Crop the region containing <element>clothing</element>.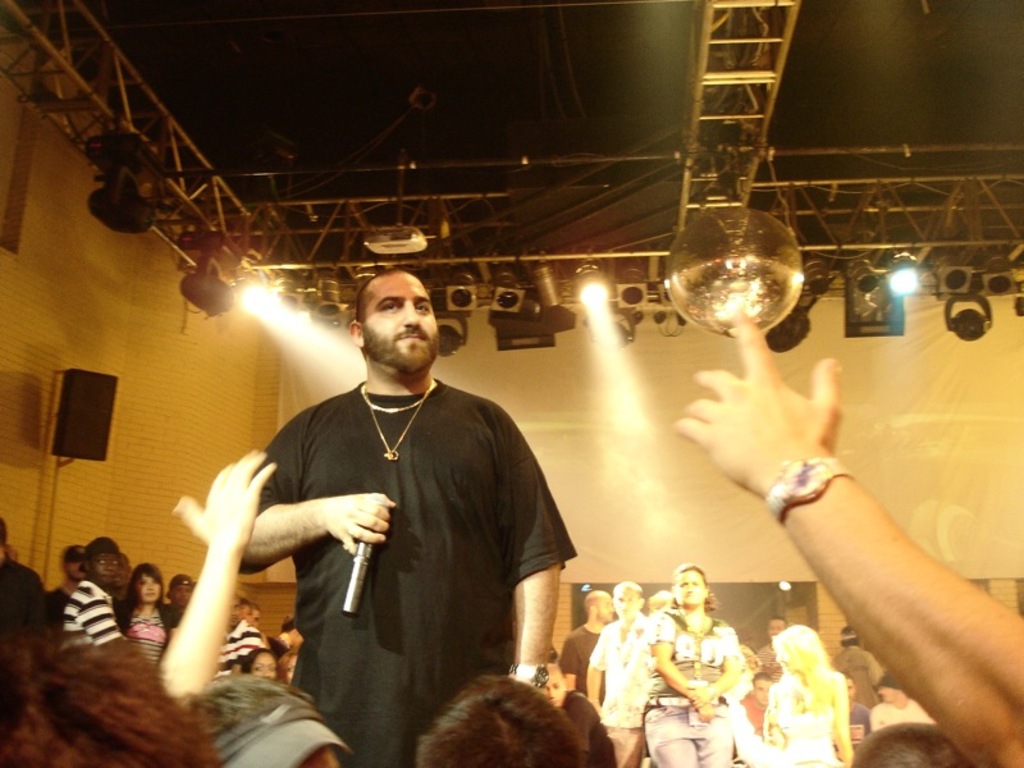
Crop region: bbox=[759, 672, 836, 767].
